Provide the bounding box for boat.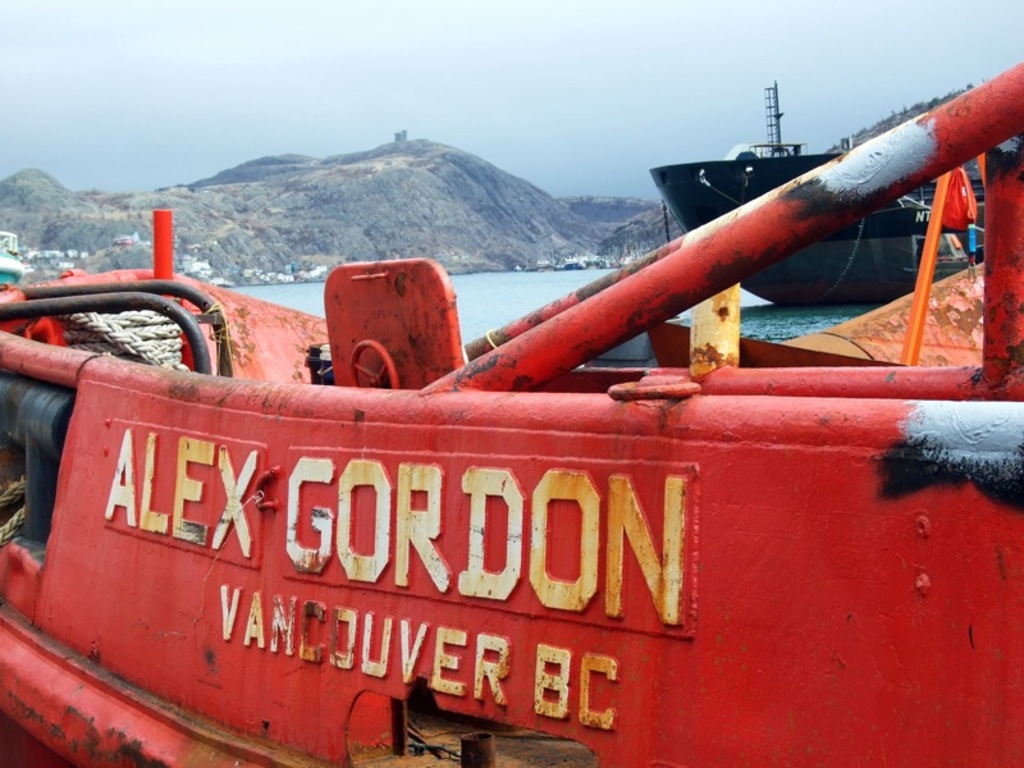
bbox=(654, 81, 1009, 293).
